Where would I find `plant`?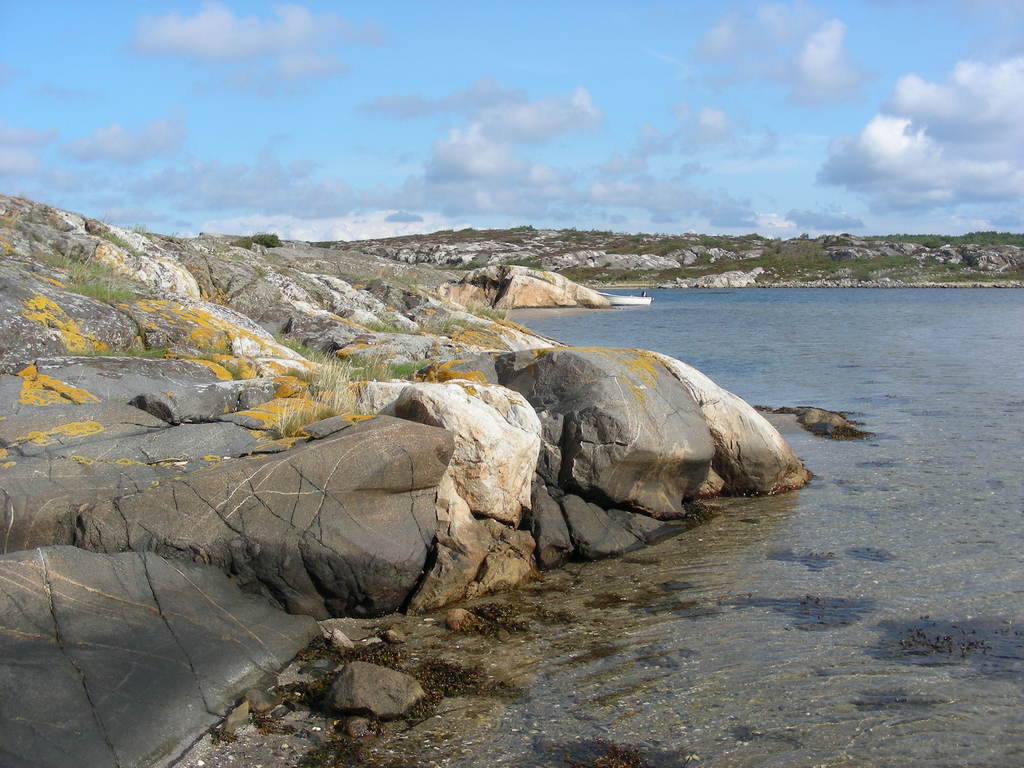
At (x1=267, y1=401, x2=312, y2=435).
